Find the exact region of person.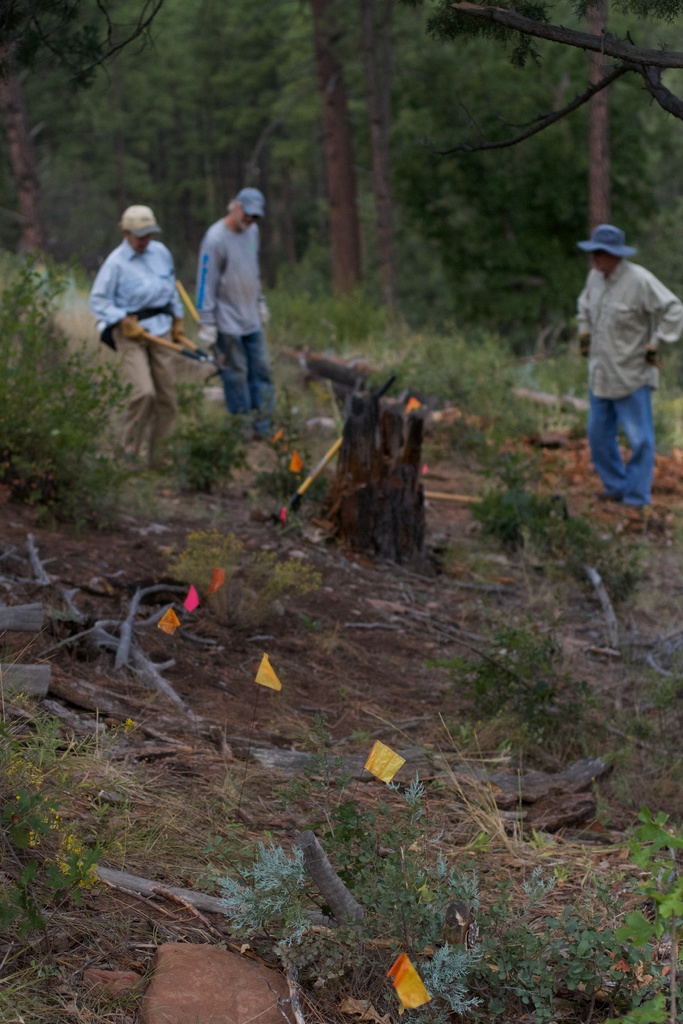
Exact region: bbox=(183, 166, 283, 458).
